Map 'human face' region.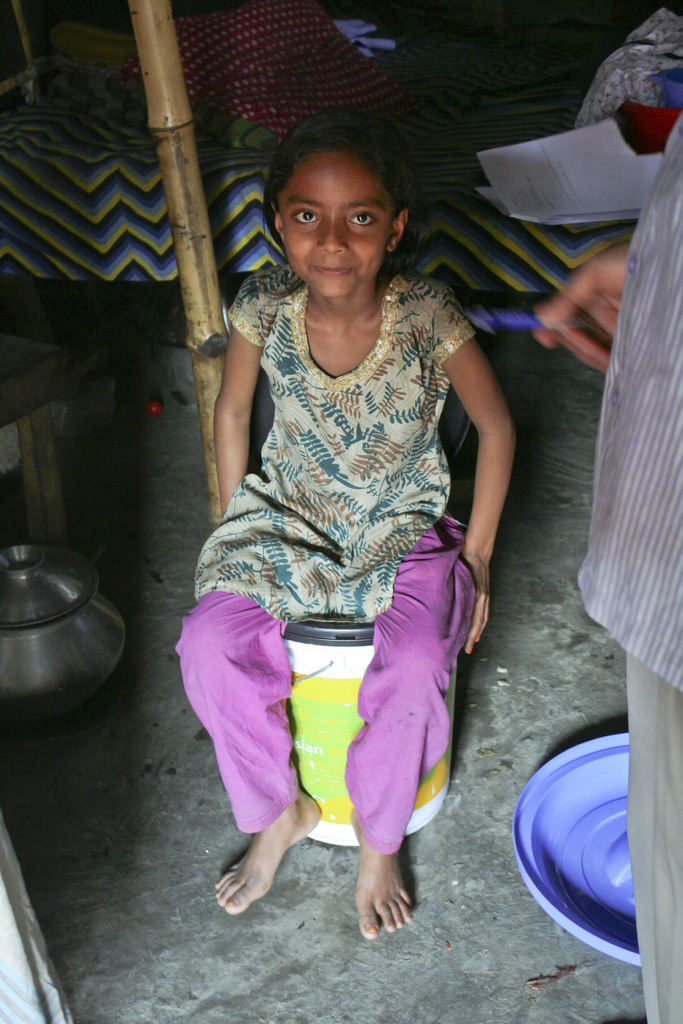
Mapped to [left=283, top=148, right=395, bottom=300].
